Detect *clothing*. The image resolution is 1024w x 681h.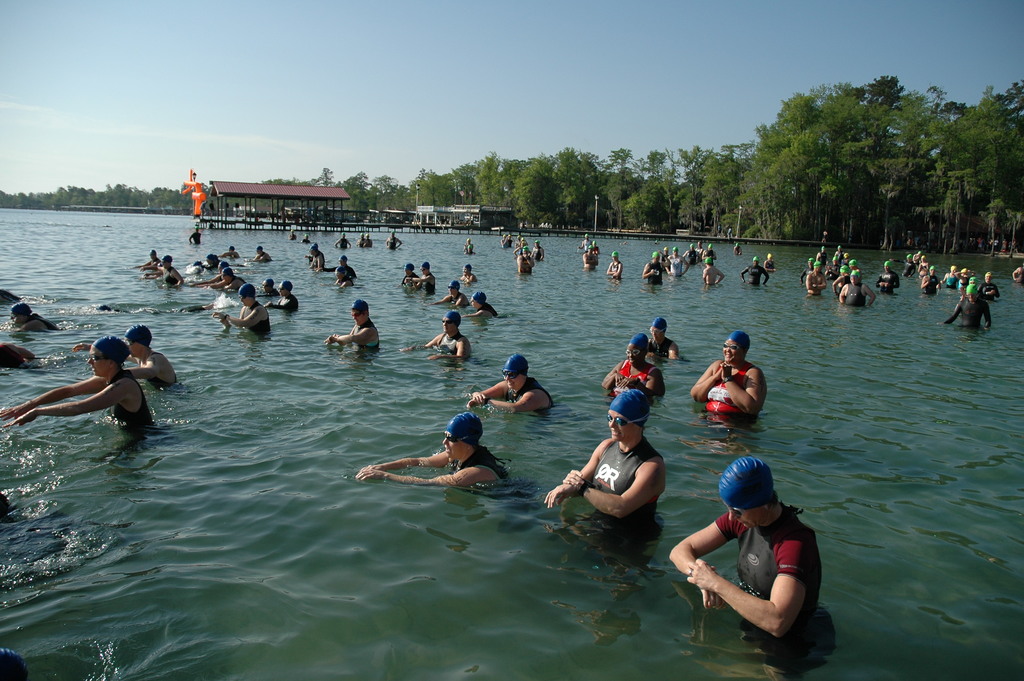
257, 251, 269, 263.
